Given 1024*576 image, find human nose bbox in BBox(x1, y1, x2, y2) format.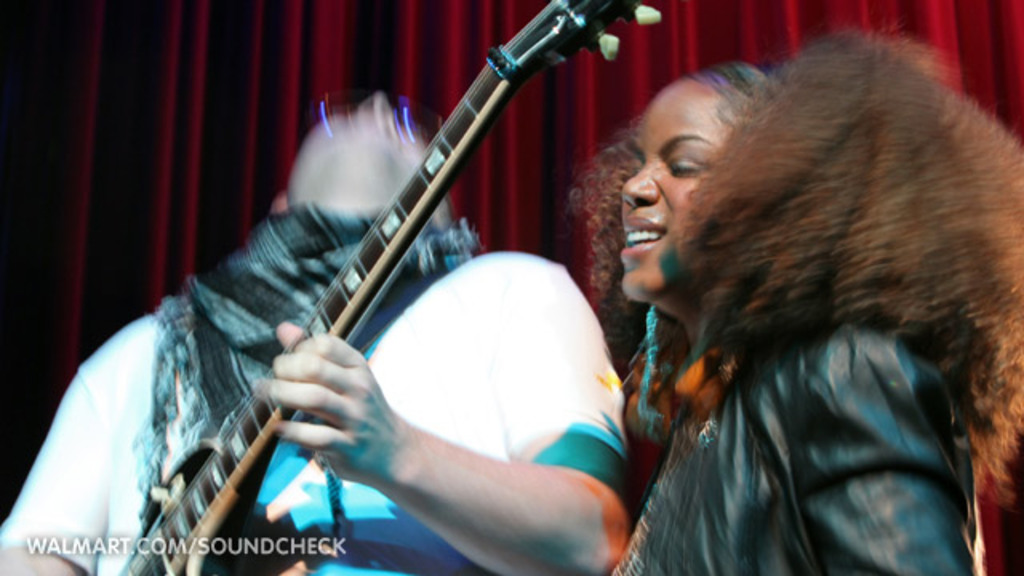
BBox(621, 165, 661, 210).
